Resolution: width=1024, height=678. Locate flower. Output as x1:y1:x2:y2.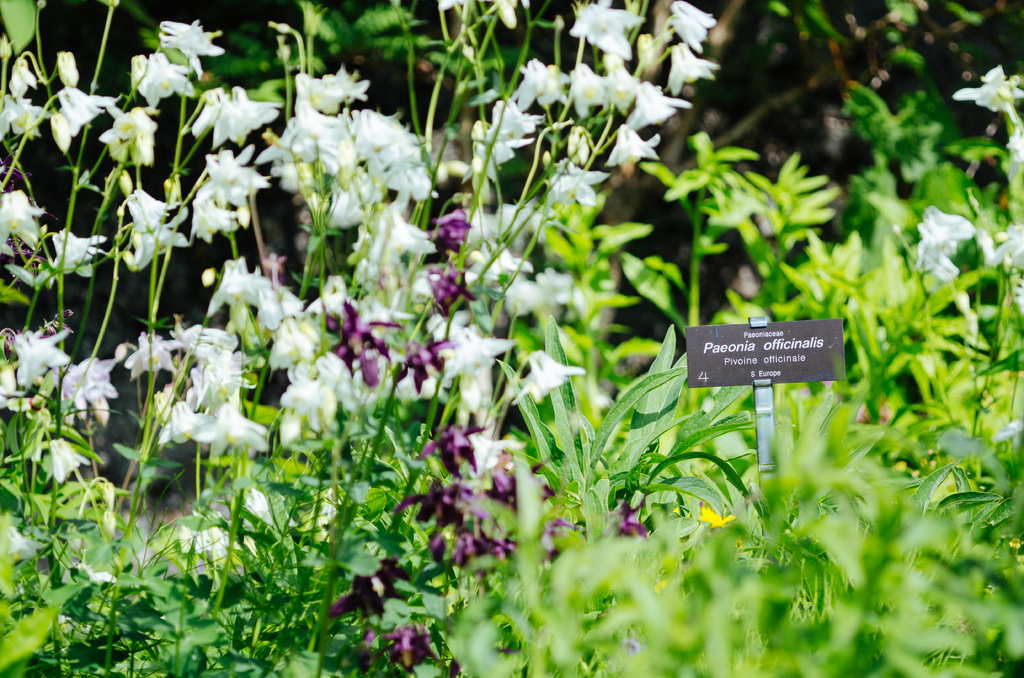
270:314:311:374.
